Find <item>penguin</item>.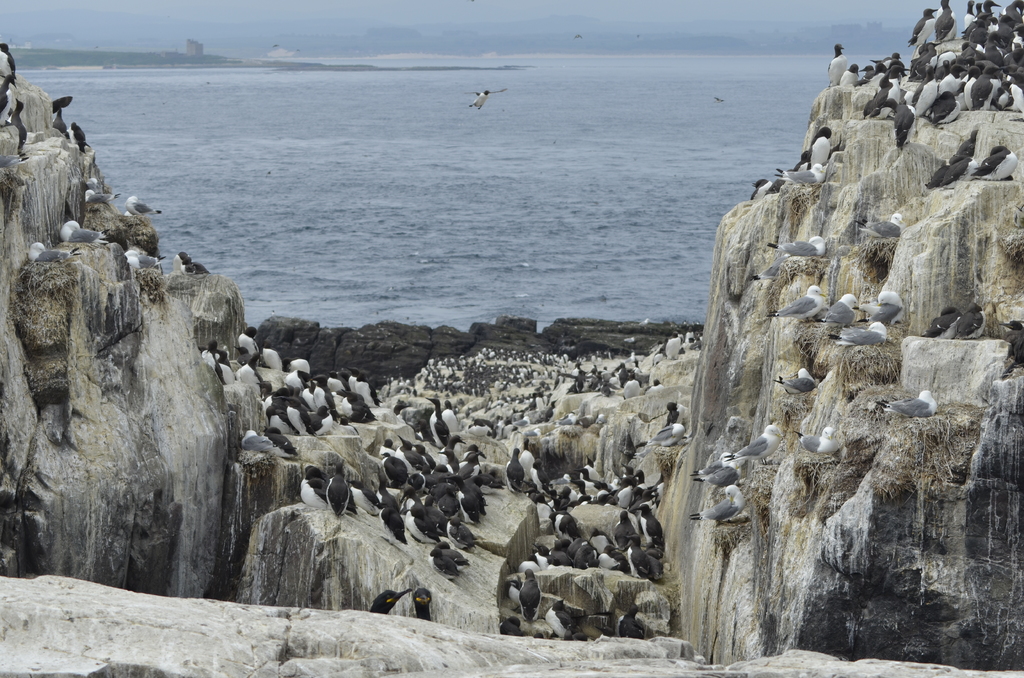
l=924, t=308, r=963, b=334.
